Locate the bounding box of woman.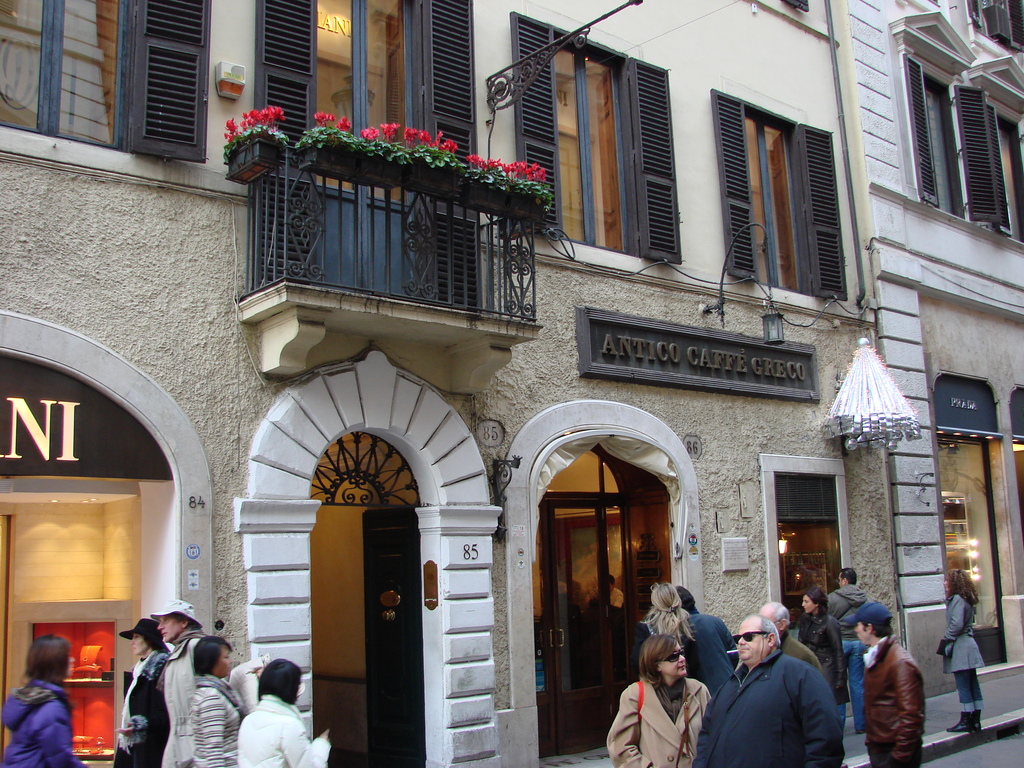
Bounding box: <box>1,636,92,767</box>.
